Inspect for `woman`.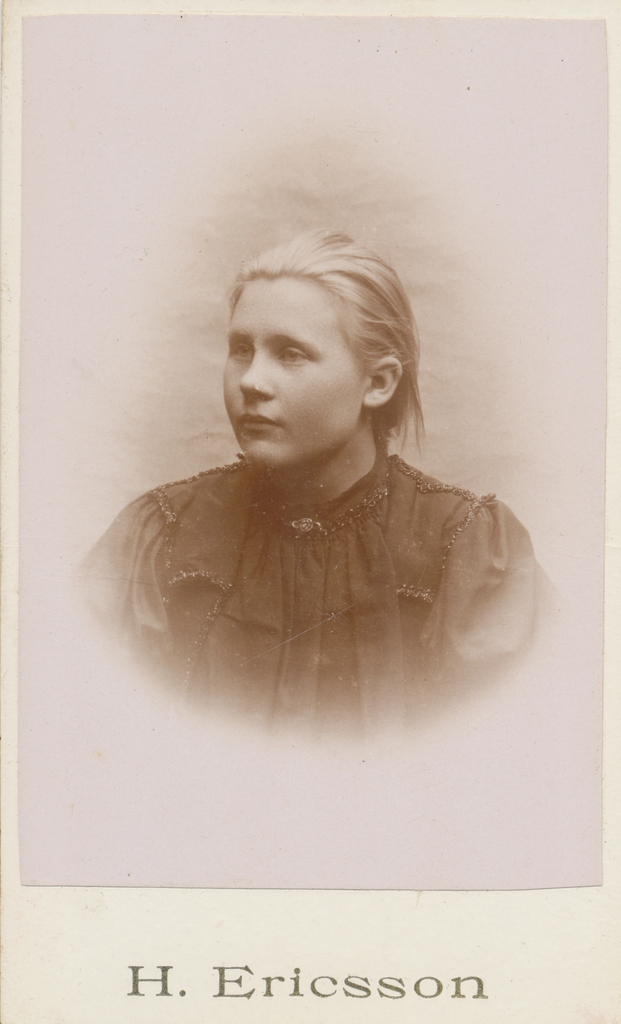
Inspection: pyautogui.locateOnScreen(73, 220, 556, 780).
